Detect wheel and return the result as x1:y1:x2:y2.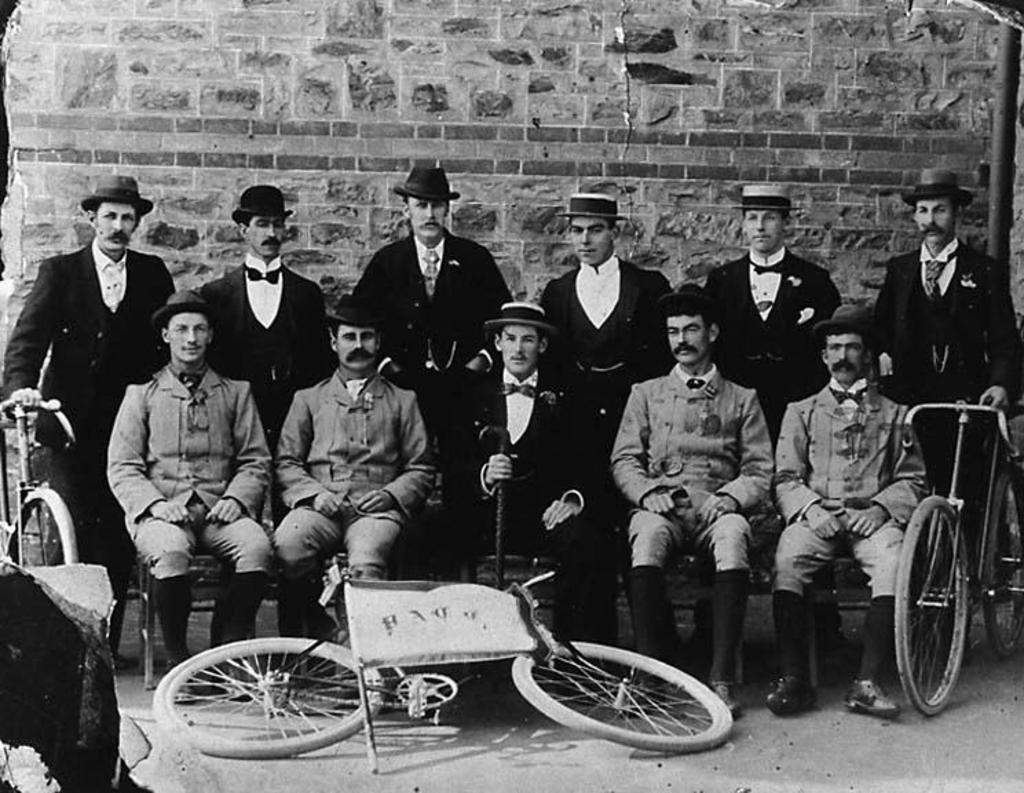
984:456:1023:655.
